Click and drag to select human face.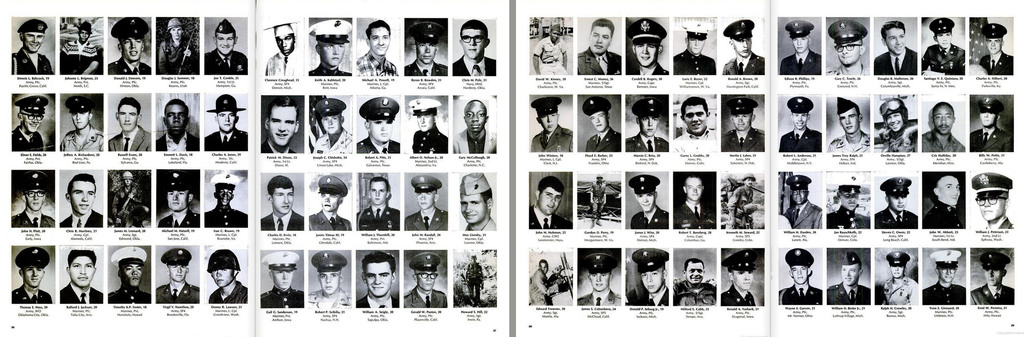
Selection: (x1=168, y1=189, x2=188, y2=211).
